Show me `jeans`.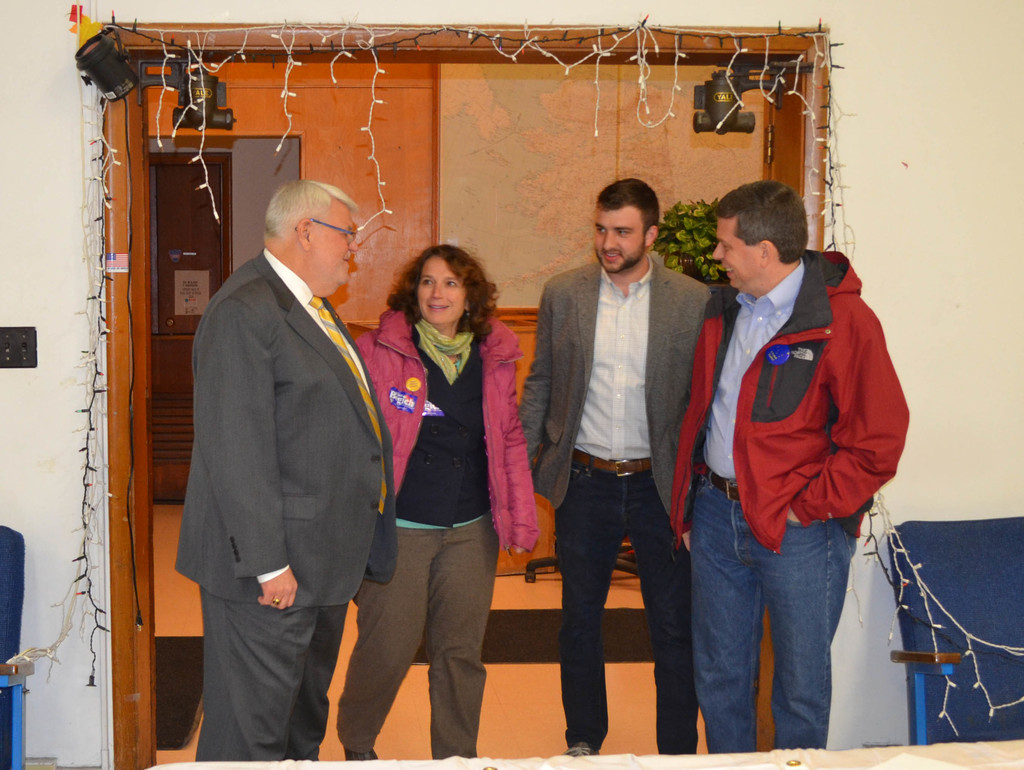
`jeans` is here: <box>690,477,856,753</box>.
